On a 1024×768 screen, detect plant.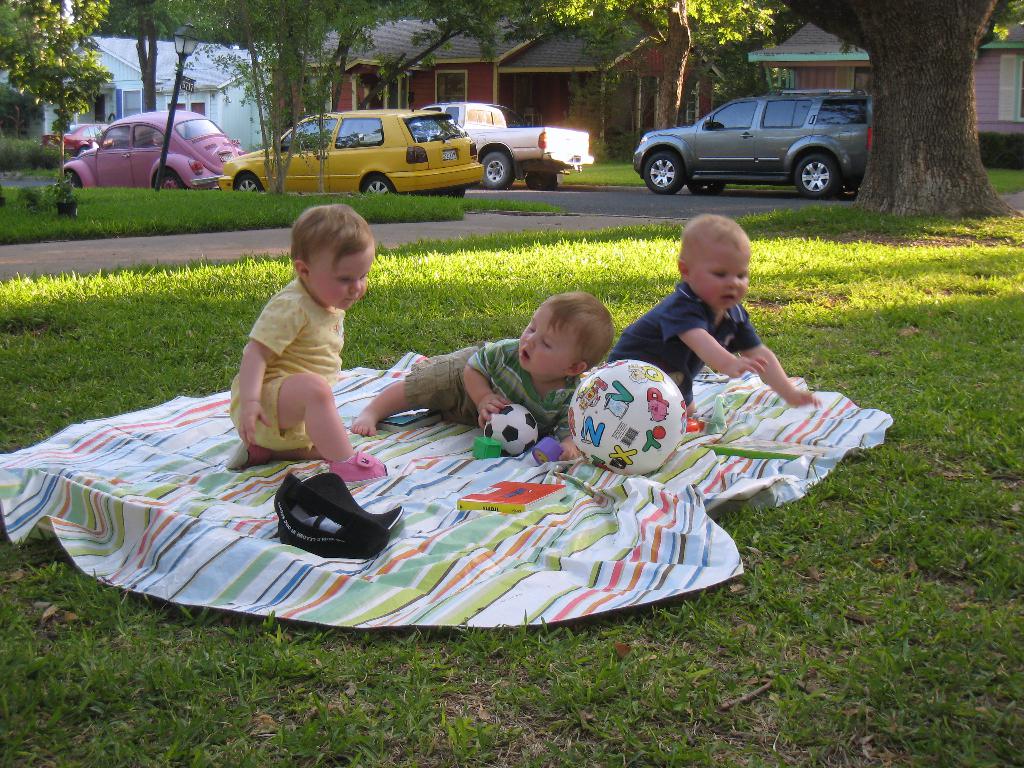
x1=42 y1=171 x2=75 y2=209.
